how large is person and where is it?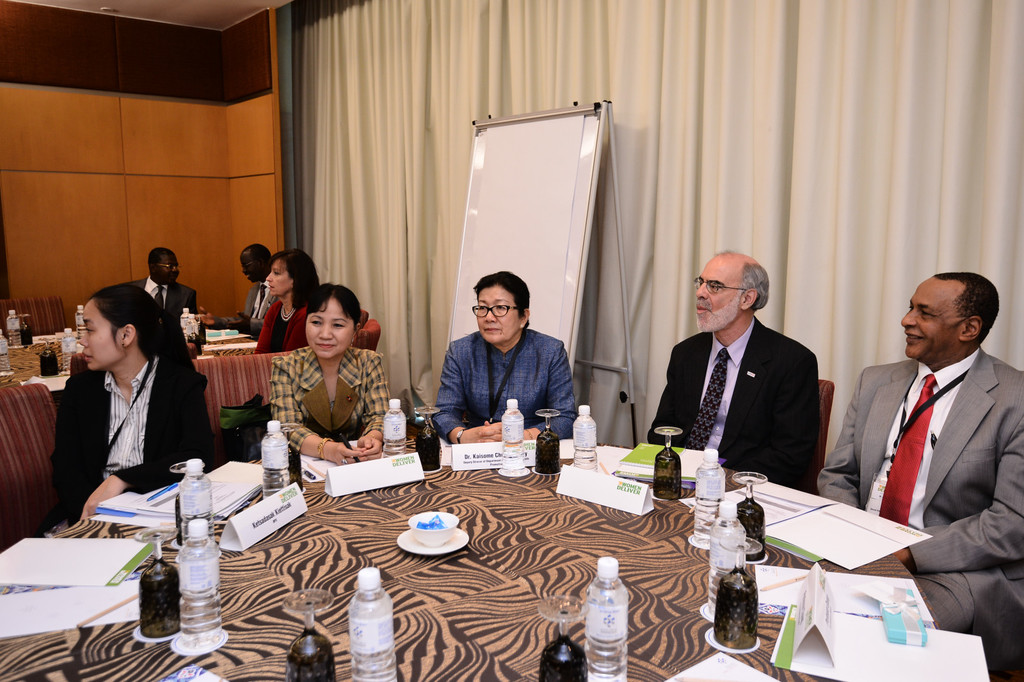
Bounding box: {"x1": 200, "y1": 235, "x2": 276, "y2": 338}.
